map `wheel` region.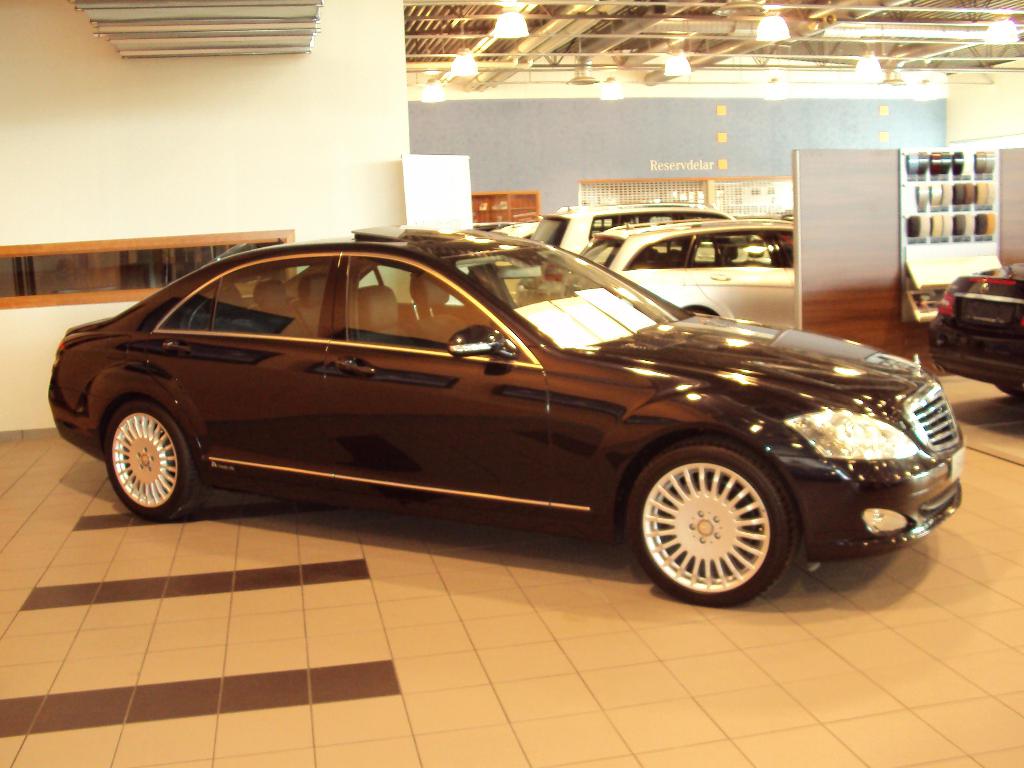
Mapped to (x1=624, y1=444, x2=803, y2=598).
